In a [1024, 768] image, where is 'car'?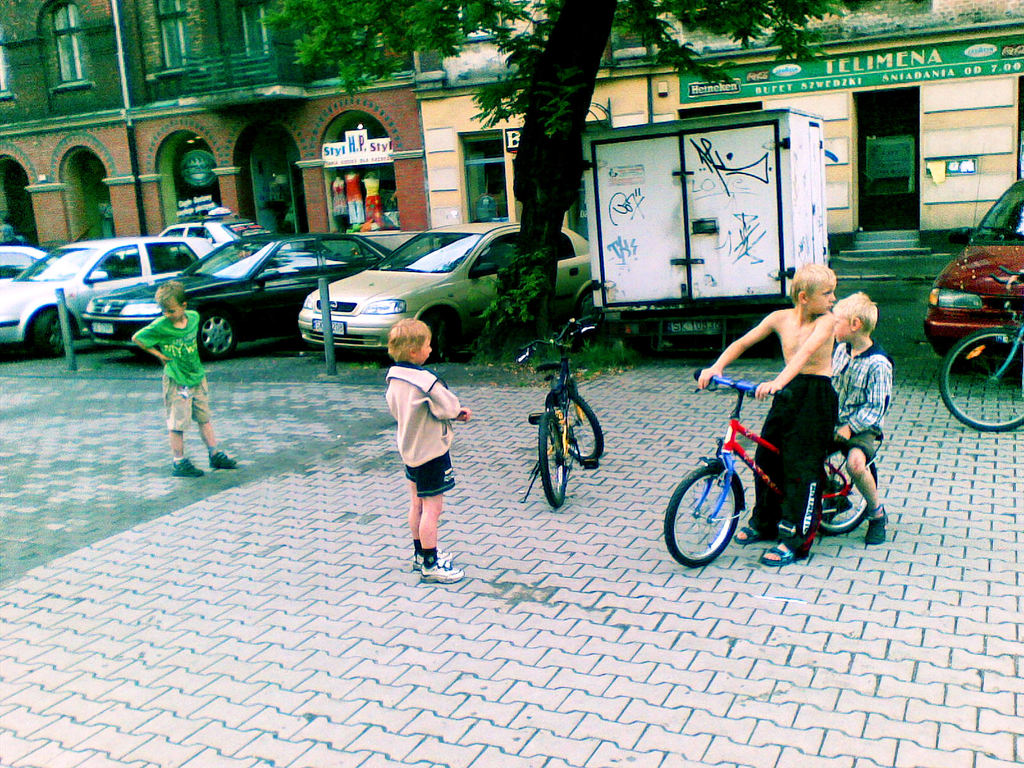
{"x1": 918, "y1": 179, "x2": 1023, "y2": 384}.
